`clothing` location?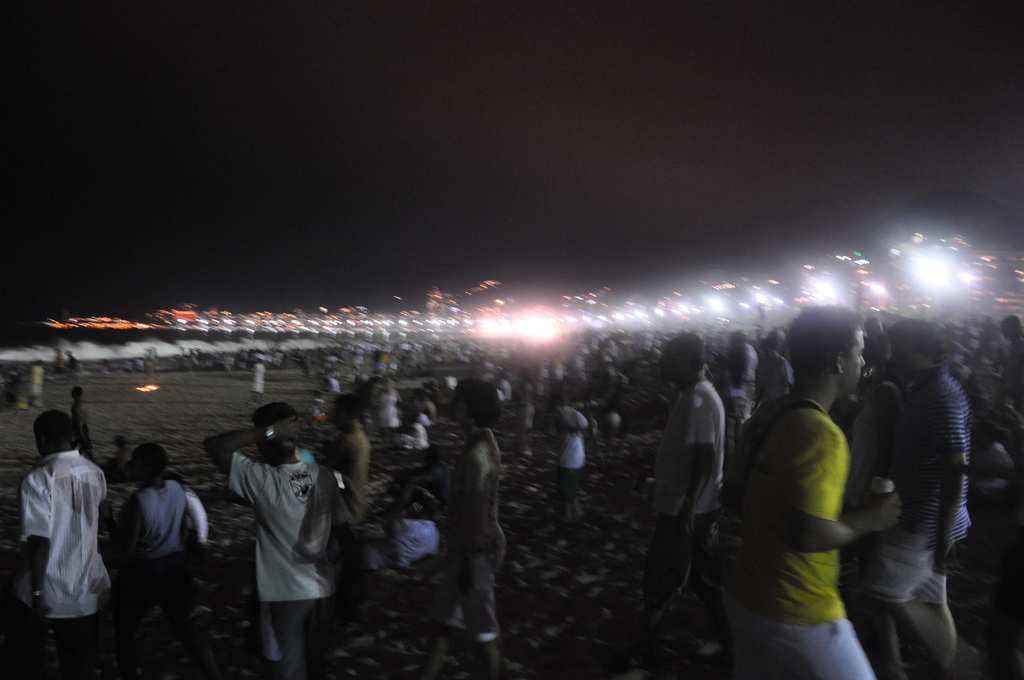
BBox(500, 382, 510, 398)
